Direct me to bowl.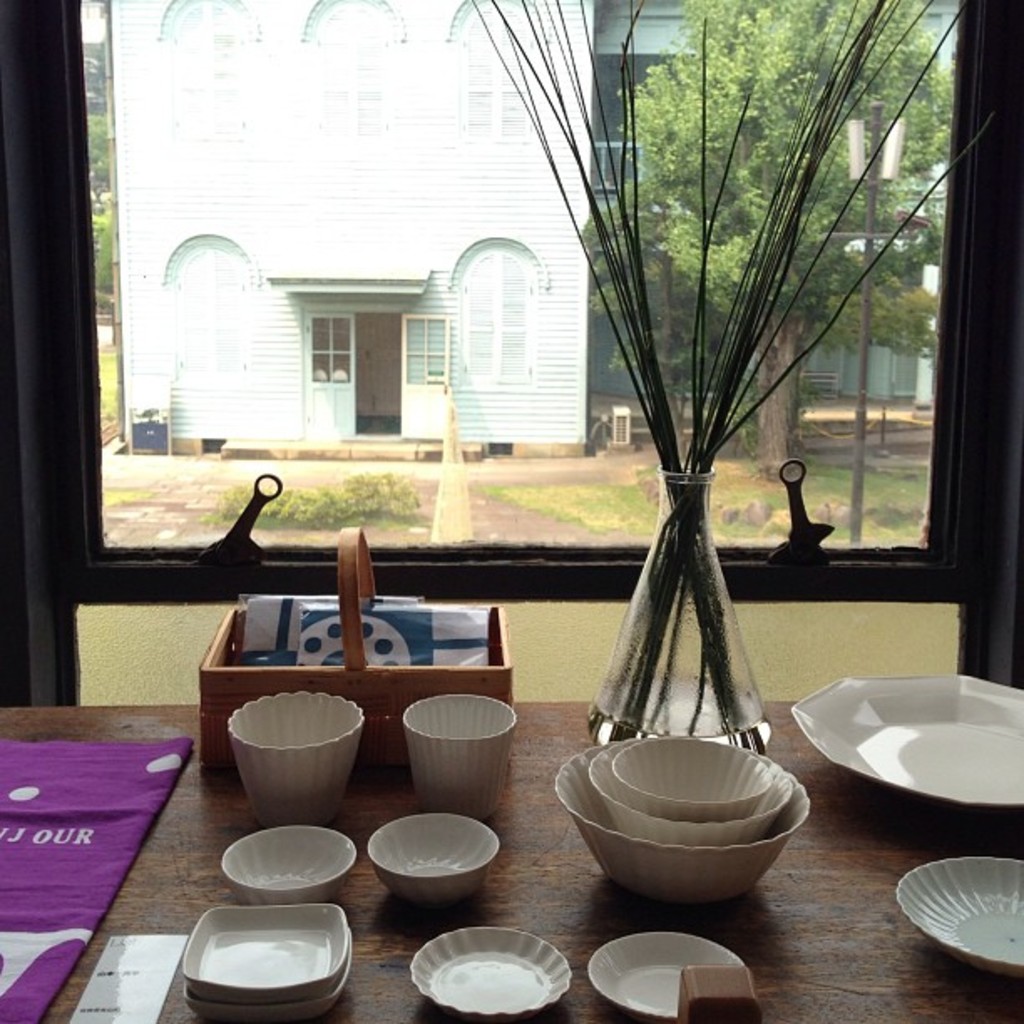
Direction: BBox(366, 813, 500, 904).
